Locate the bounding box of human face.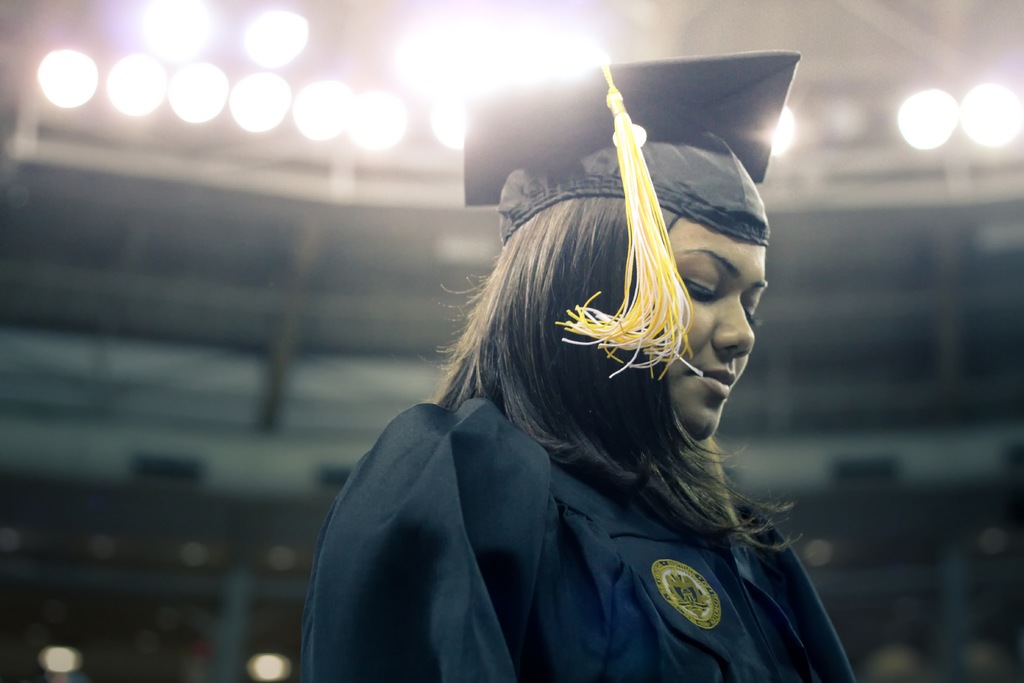
Bounding box: 662 217 770 441.
